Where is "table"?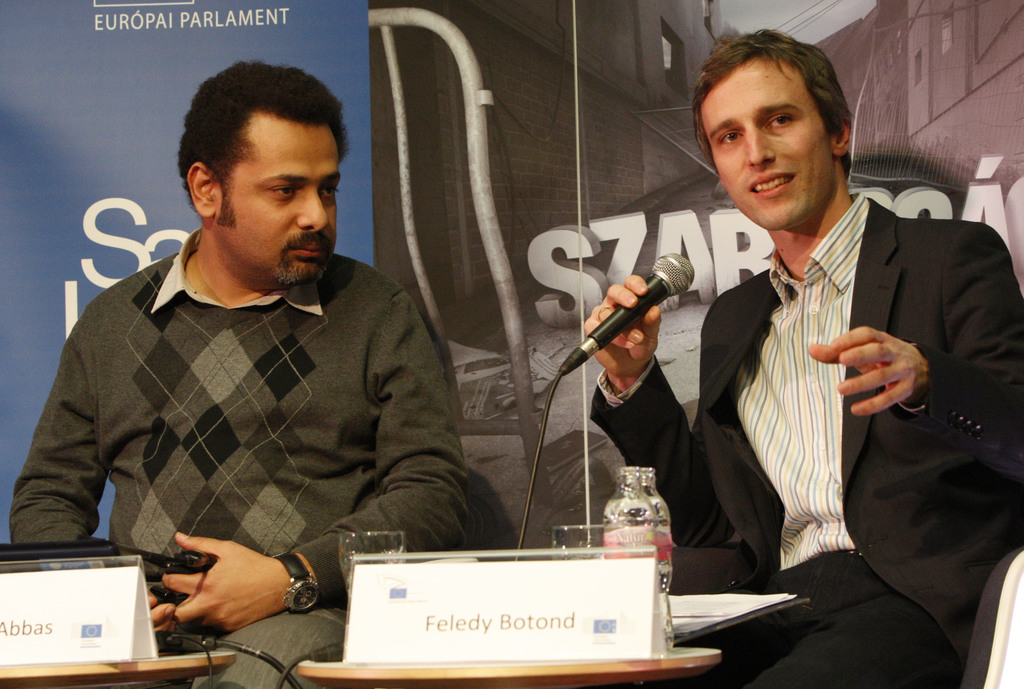
bbox=(0, 660, 246, 679).
